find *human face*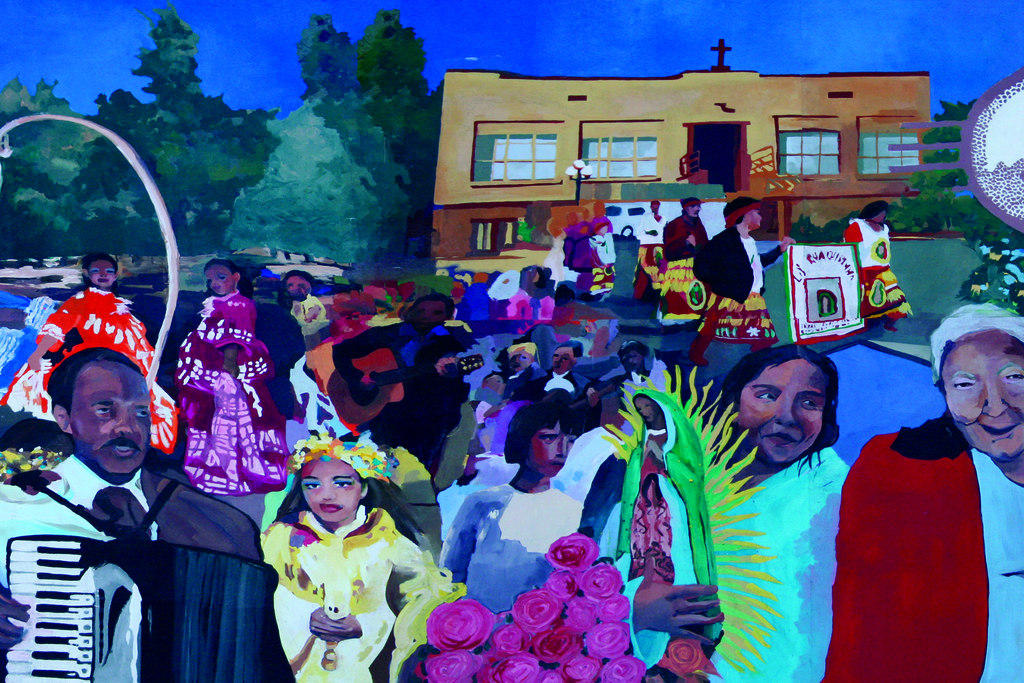
207, 270, 240, 296
